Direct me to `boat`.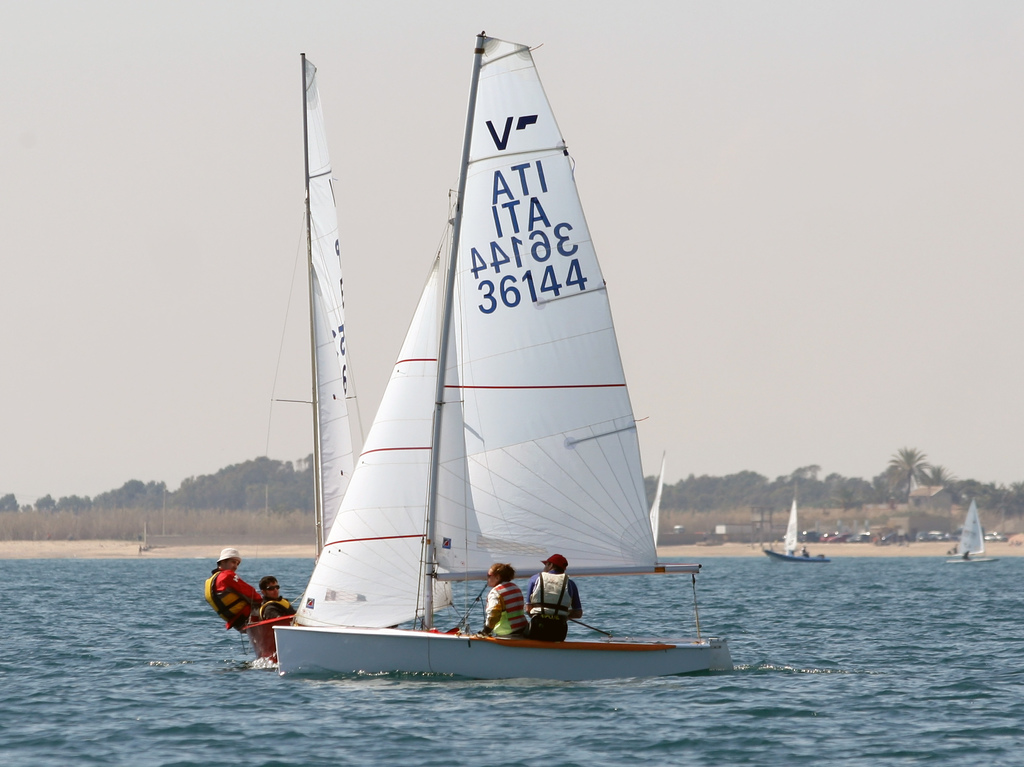
Direction: crop(948, 499, 1000, 563).
